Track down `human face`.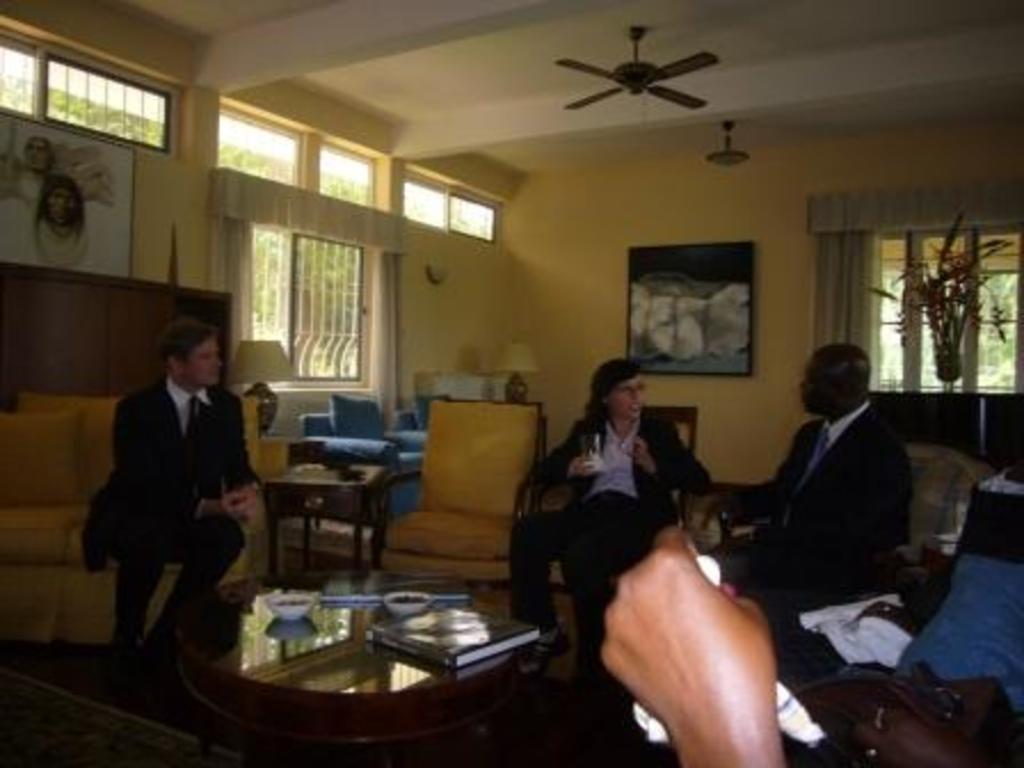
Tracked to (x1=798, y1=354, x2=827, y2=411).
